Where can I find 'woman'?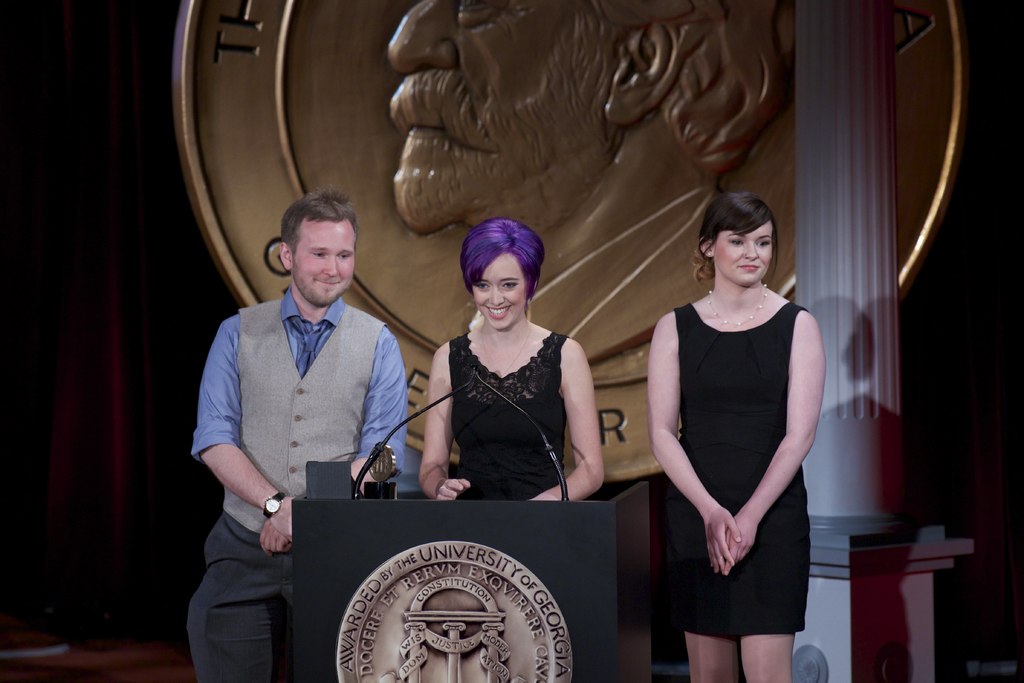
You can find it at [left=415, top=218, right=601, bottom=507].
